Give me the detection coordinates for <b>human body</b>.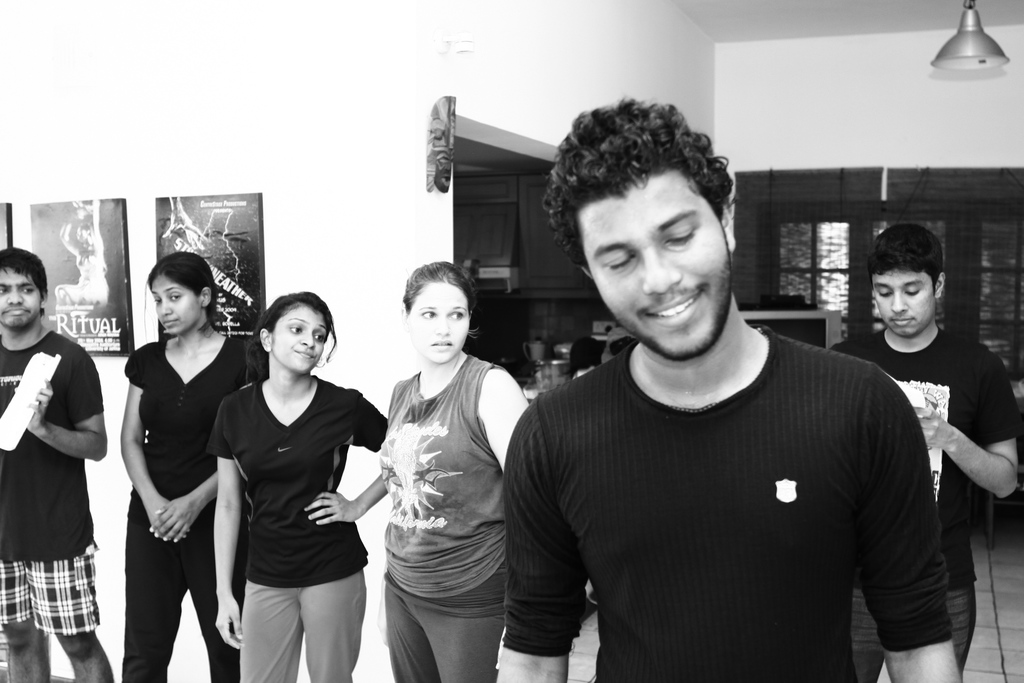
127/328/251/682.
